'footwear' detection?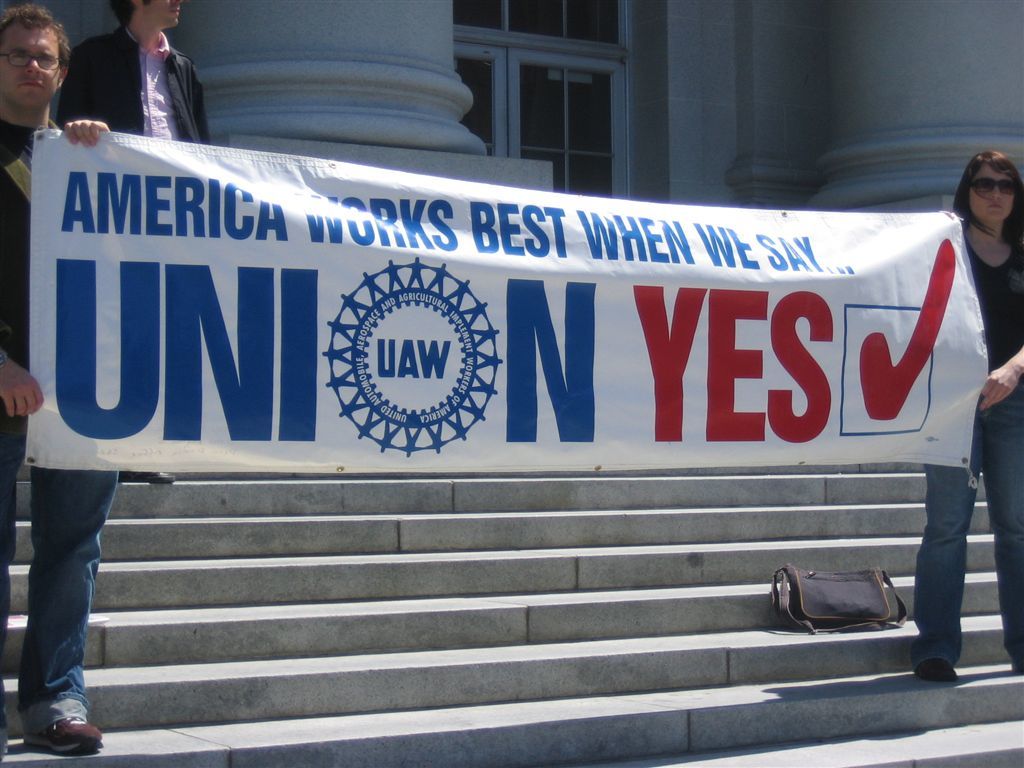
select_region(912, 661, 961, 687)
